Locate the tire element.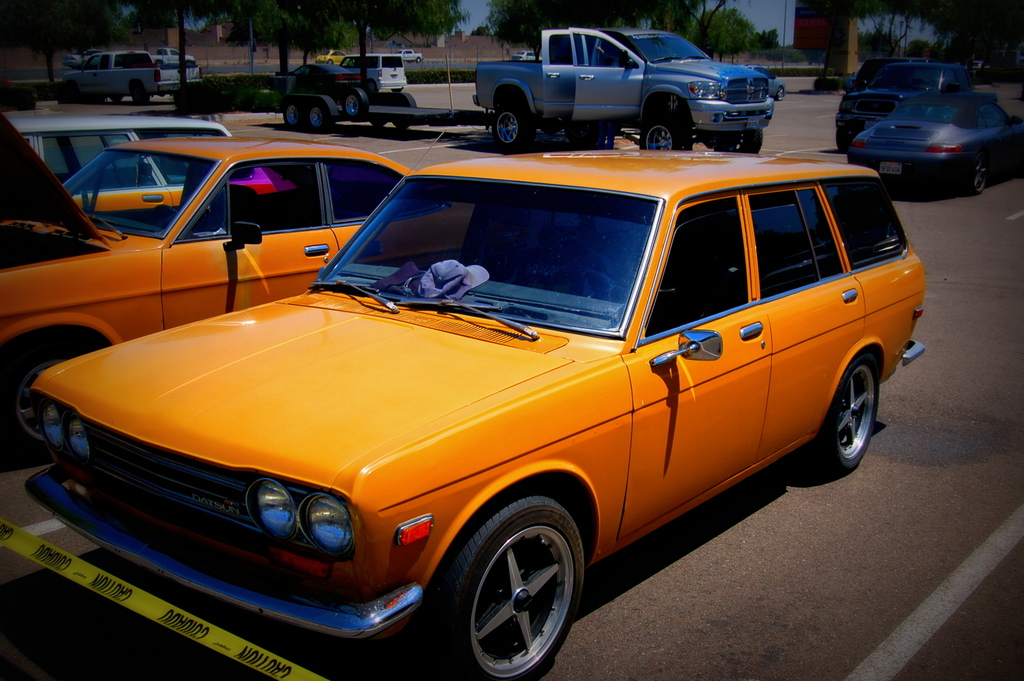
Element bbox: rect(801, 356, 884, 476).
